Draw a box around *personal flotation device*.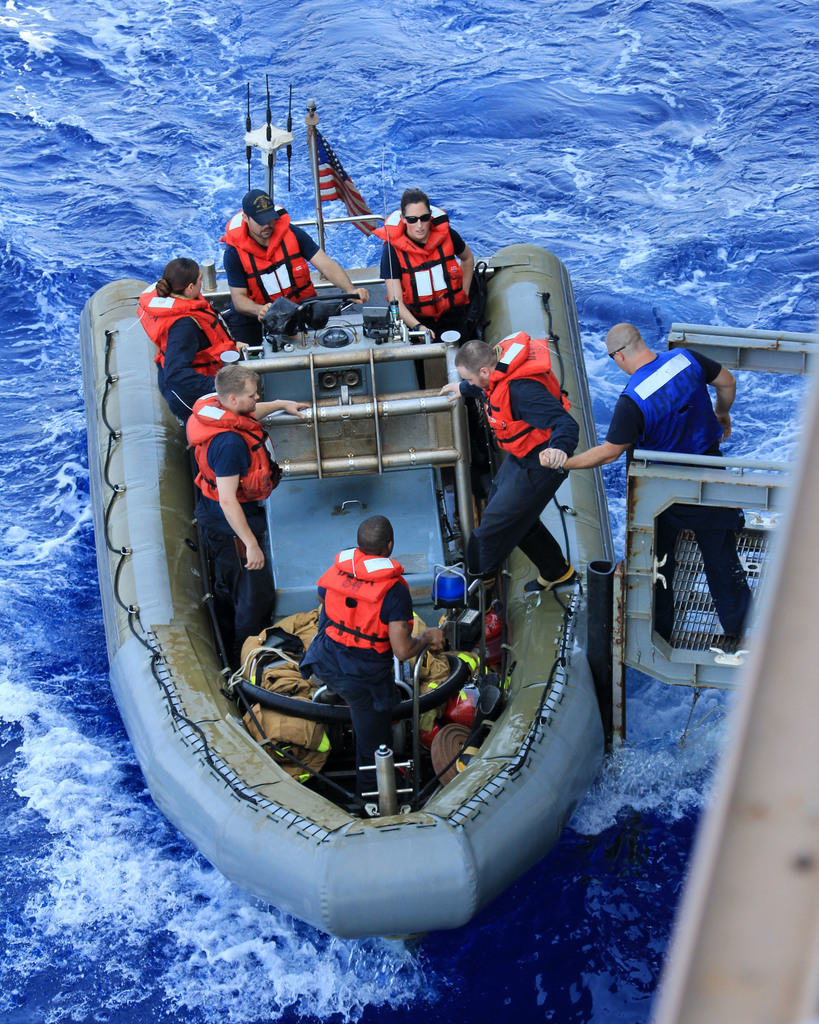
[left=319, top=548, right=415, bottom=661].
